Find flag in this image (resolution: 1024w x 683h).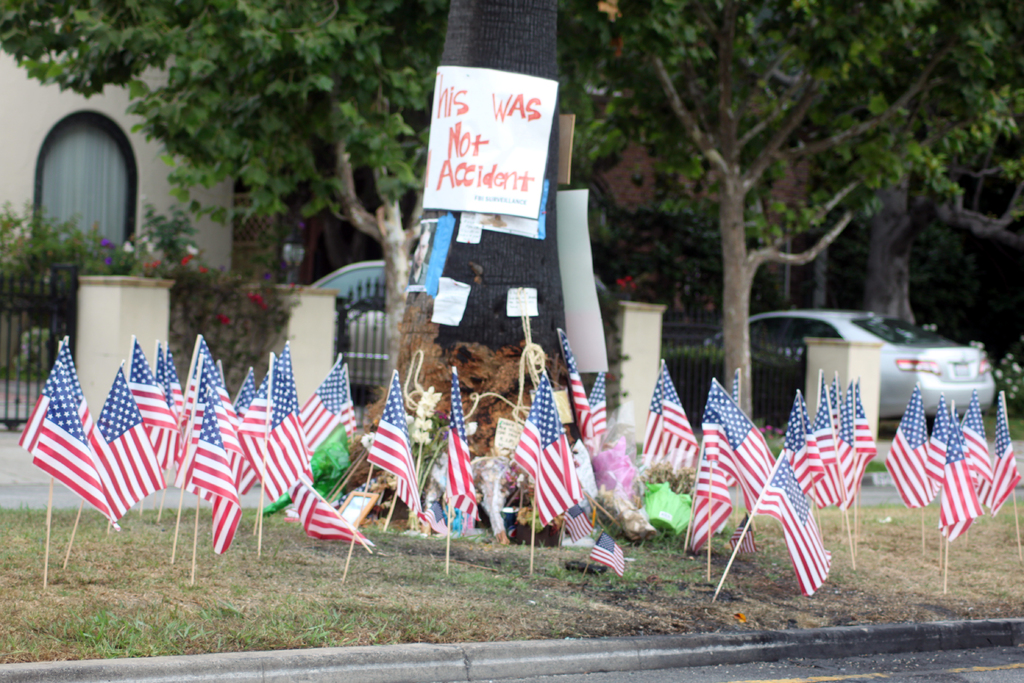
879 386 945 504.
